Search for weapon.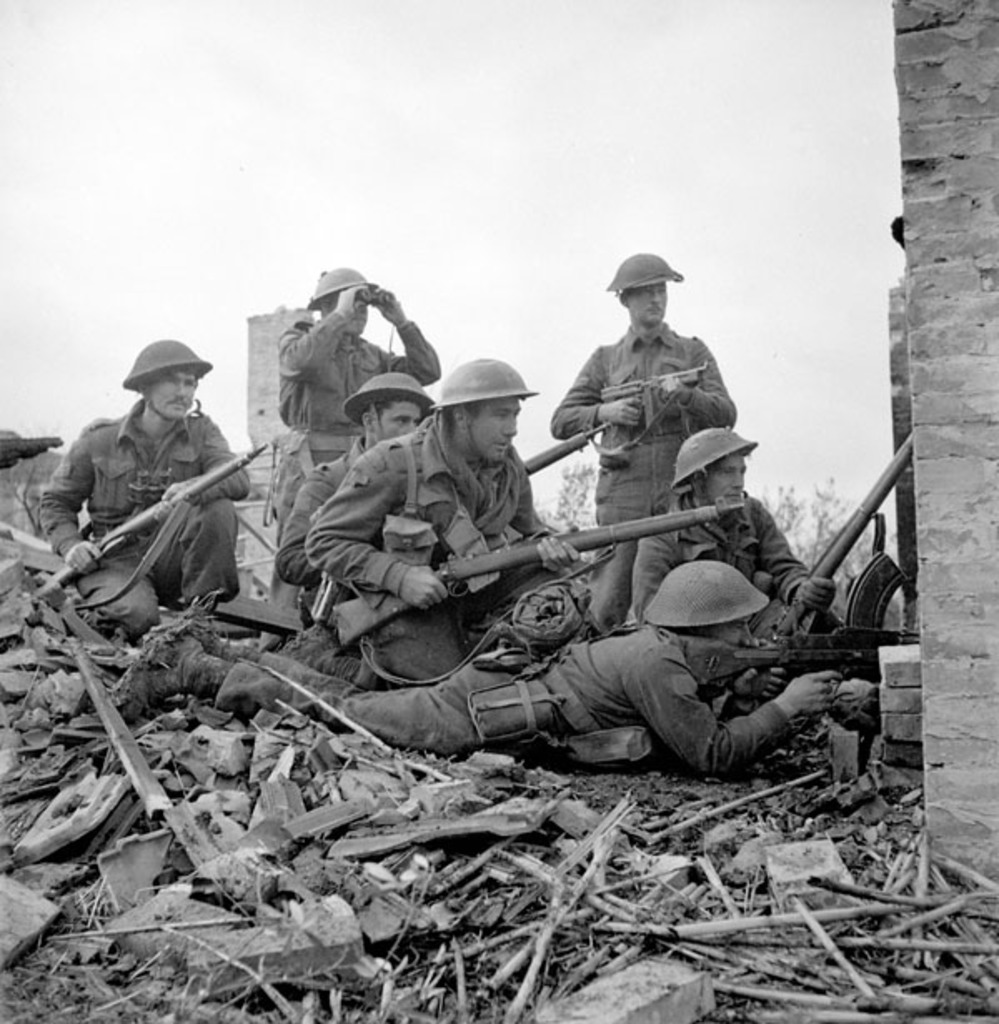
Found at BBox(741, 618, 924, 741).
